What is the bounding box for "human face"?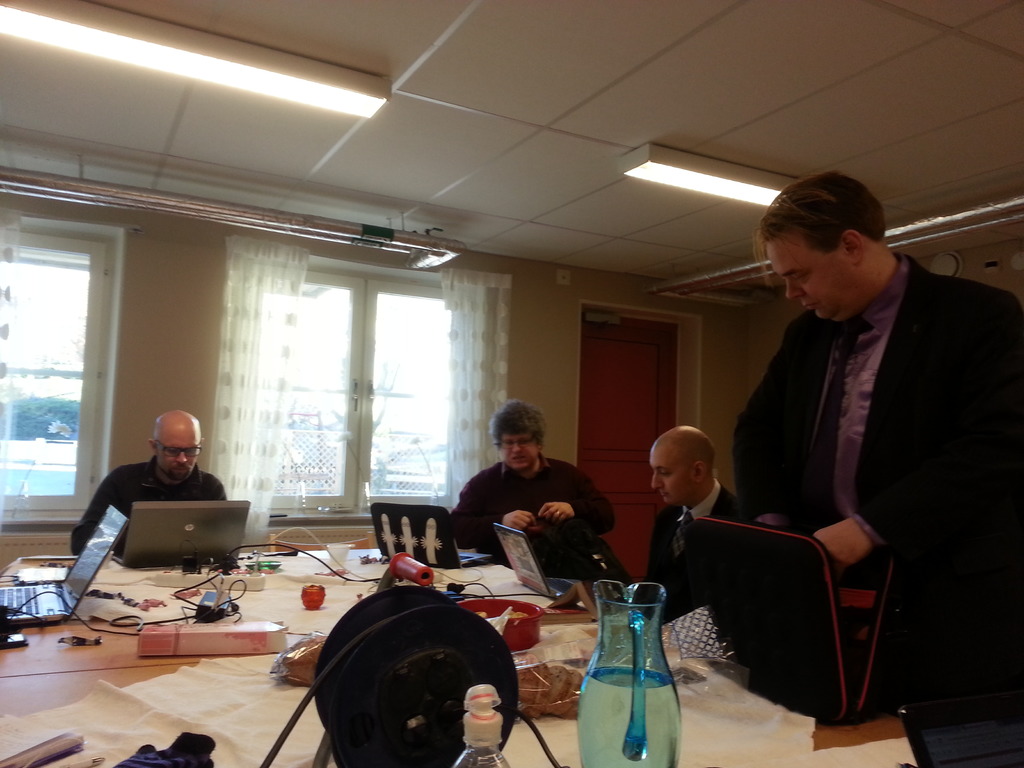
bbox(158, 427, 200, 480).
